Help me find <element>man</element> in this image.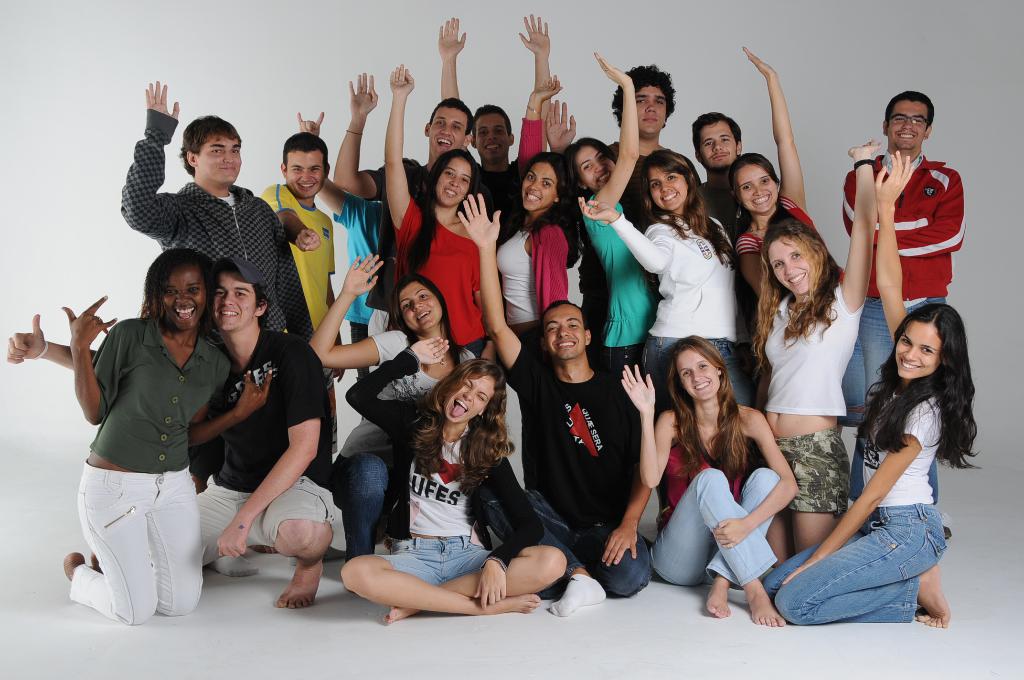
Found it: rect(836, 87, 967, 539).
